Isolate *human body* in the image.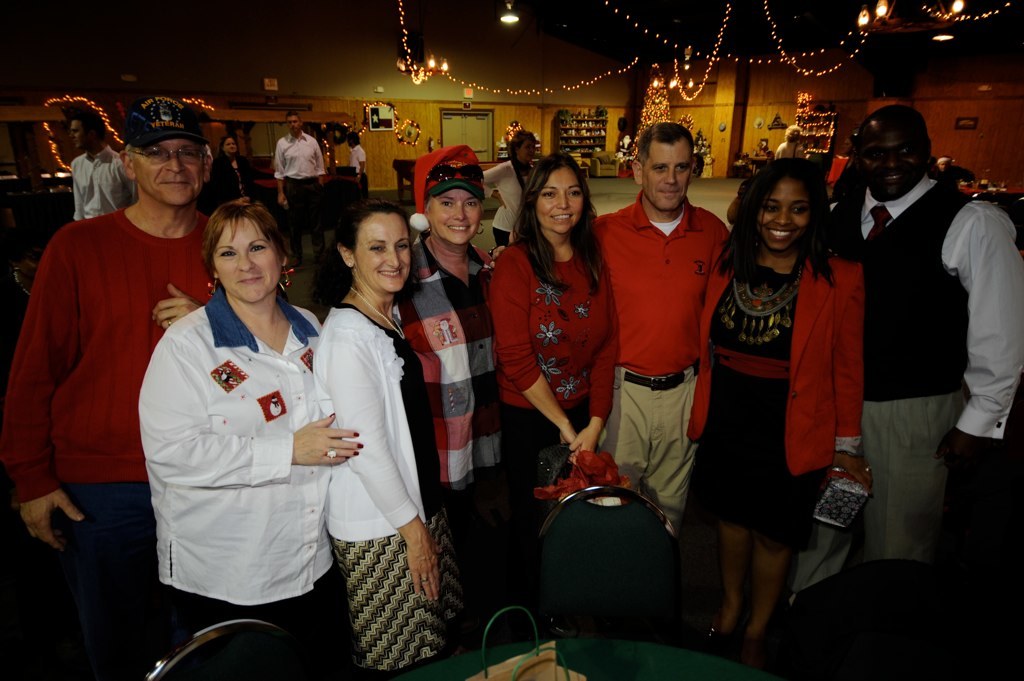
Isolated region: 265:131:332:263.
